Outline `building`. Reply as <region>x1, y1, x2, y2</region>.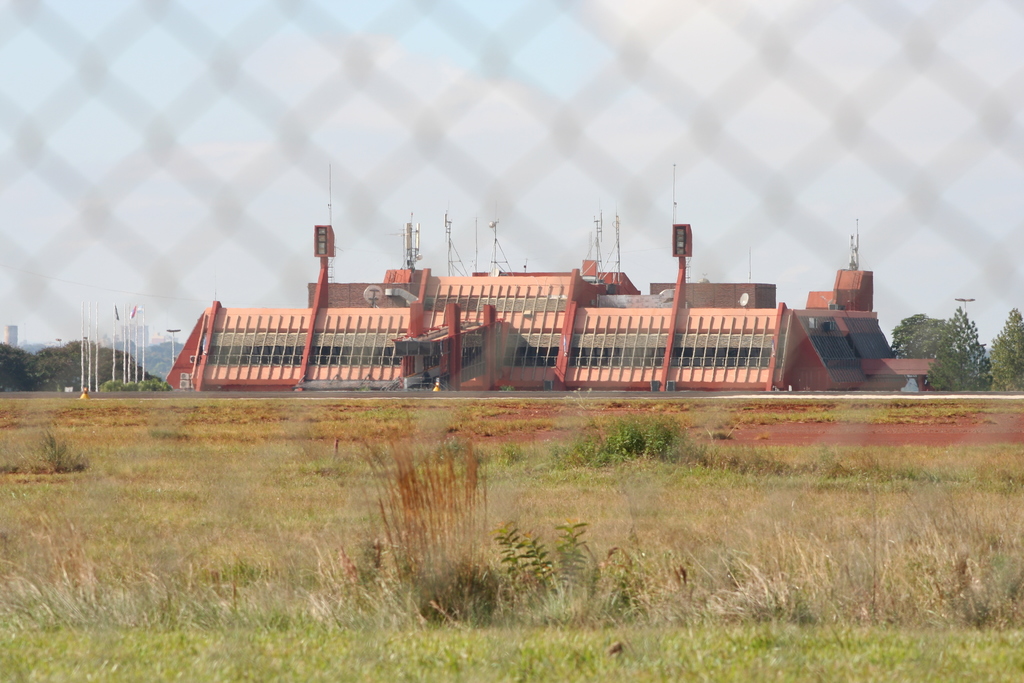
<region>1, 322, 19, 347</region>.
